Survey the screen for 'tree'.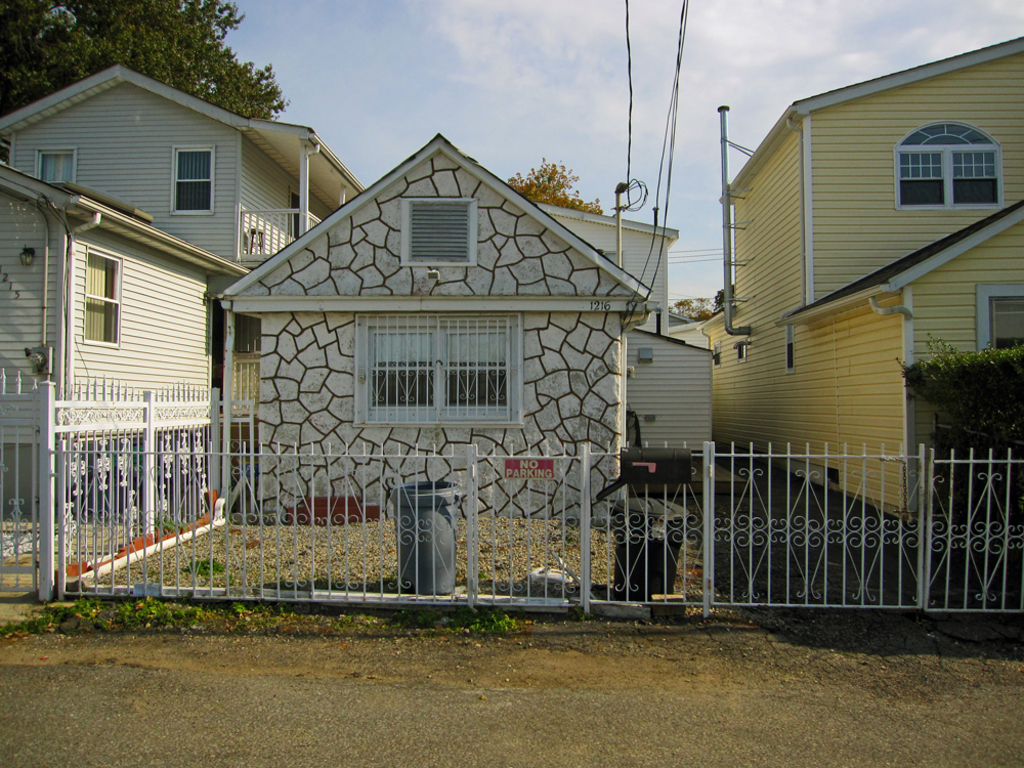
Survey found: box(502, 159, 606, 215).
